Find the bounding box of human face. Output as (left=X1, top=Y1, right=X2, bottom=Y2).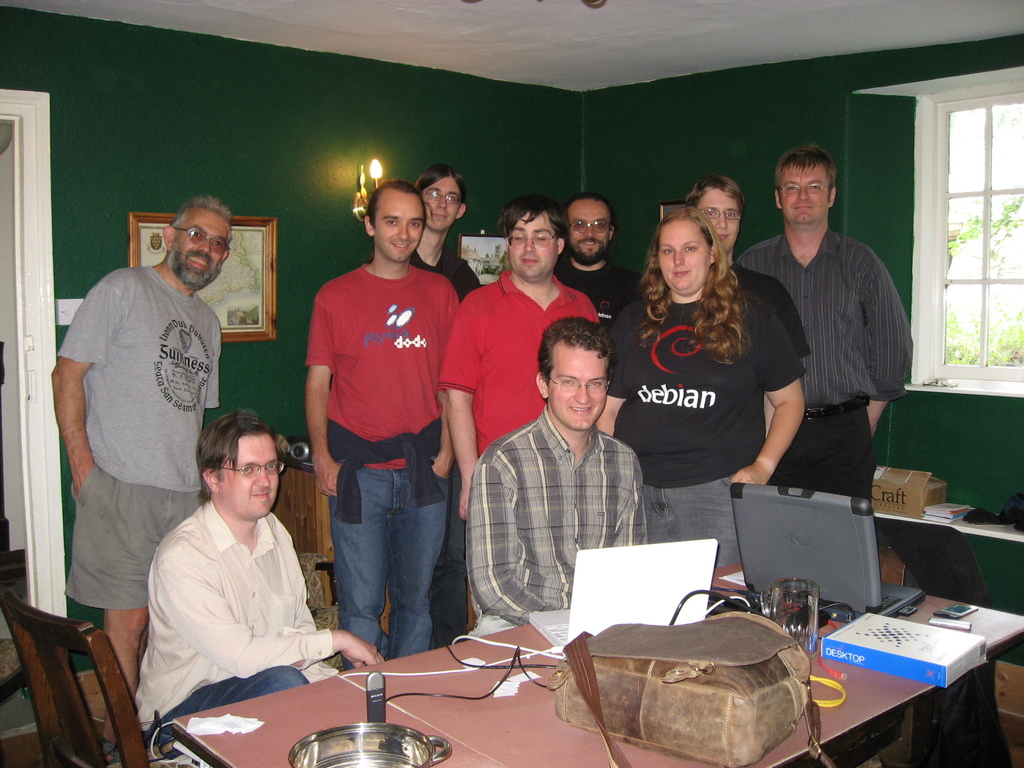
(left=659, top=221, right=710, bottom=299).
